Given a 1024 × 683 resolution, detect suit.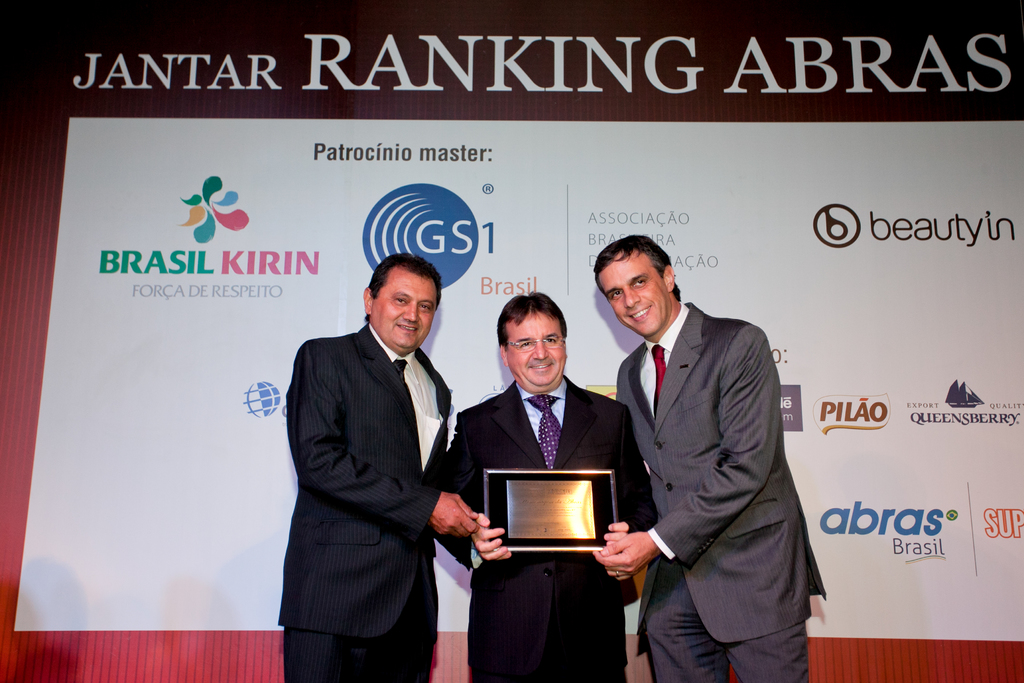
bbox=[434, 377, 660, 682].
